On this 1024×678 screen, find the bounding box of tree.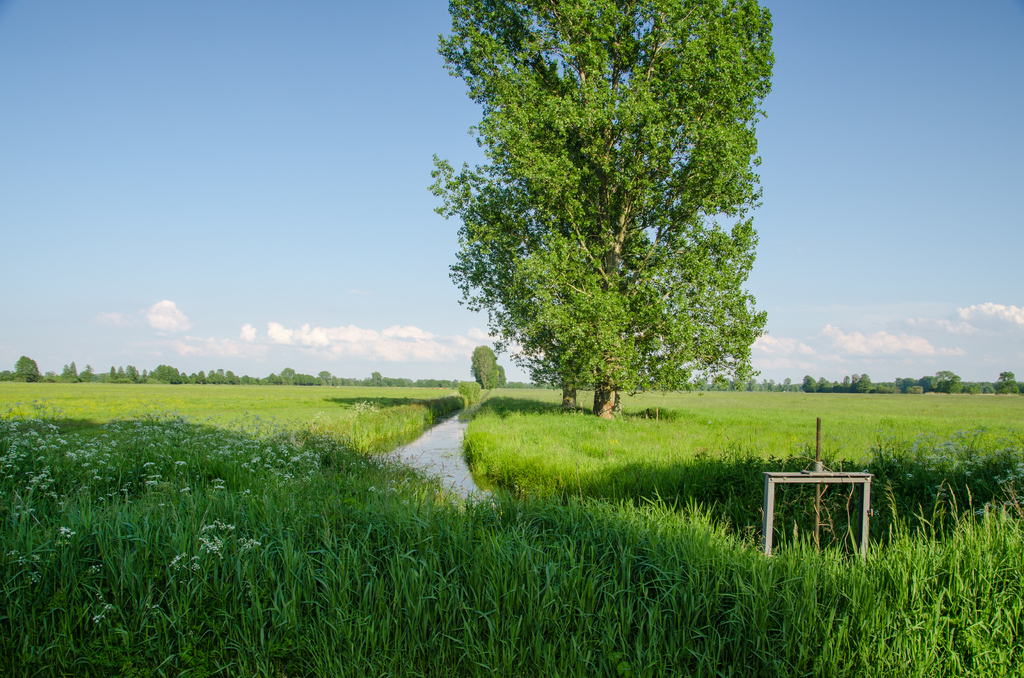
Bounding box: bbox(820, 381, 831, 393).
